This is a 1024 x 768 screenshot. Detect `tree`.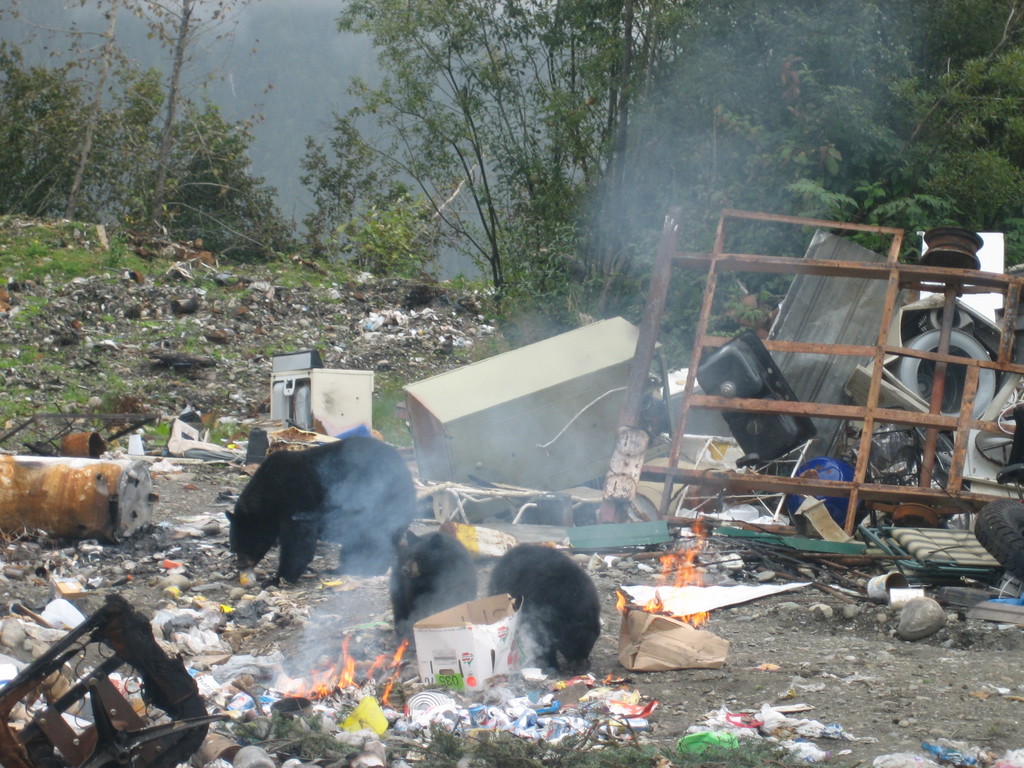
343:0:534:343.
